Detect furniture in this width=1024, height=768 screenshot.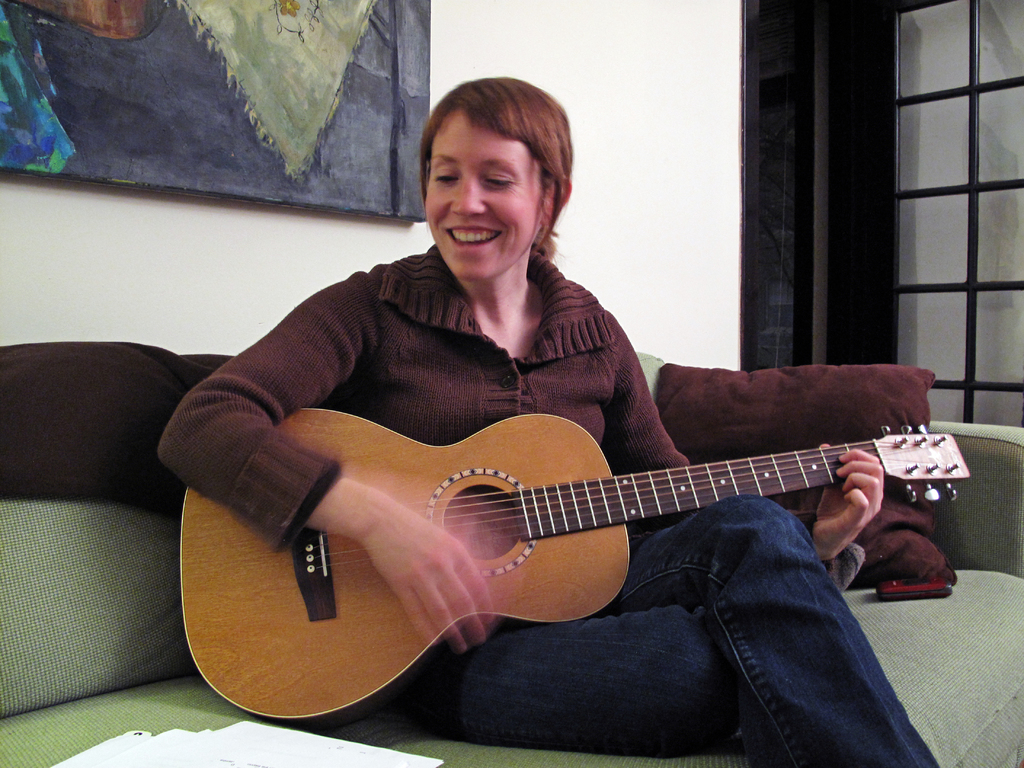
Detection: 0,340,1023,767.
